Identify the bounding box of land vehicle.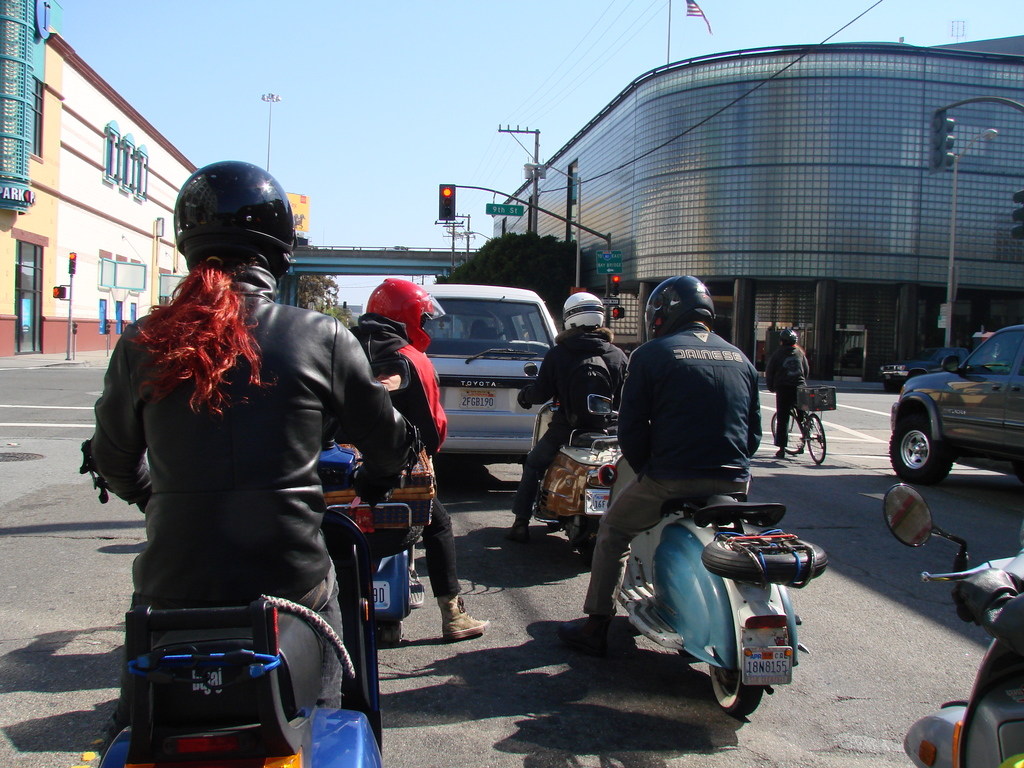
[768,393,830,465].
